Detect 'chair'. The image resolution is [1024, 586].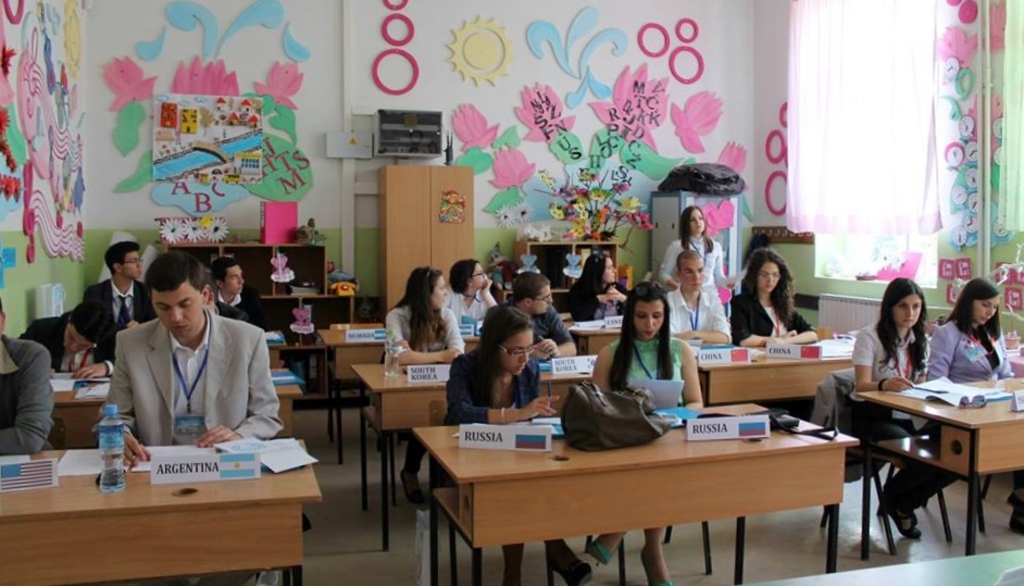
<box>812,365,956,551</box>.
